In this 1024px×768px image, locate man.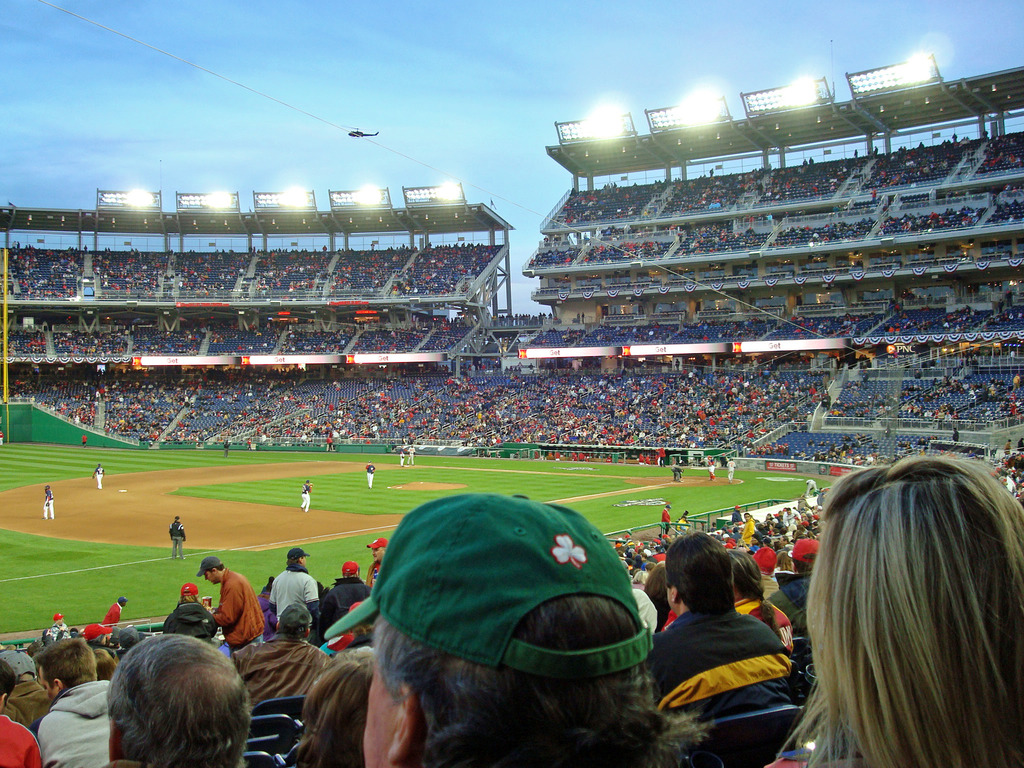
Bounding box: rect(706, 457, 717, 484).
